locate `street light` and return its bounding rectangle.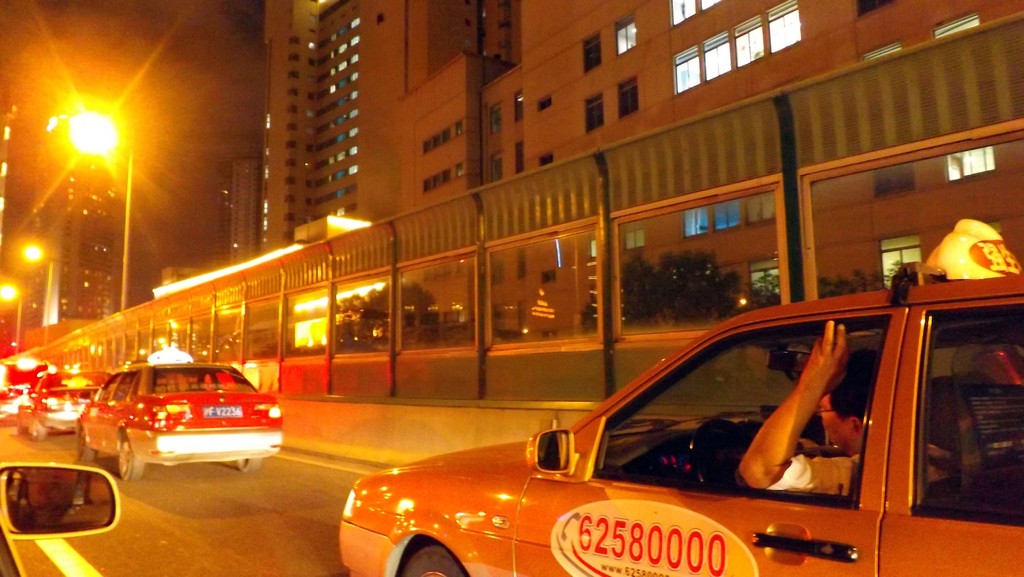
box=[17, 241, 74, 265].
